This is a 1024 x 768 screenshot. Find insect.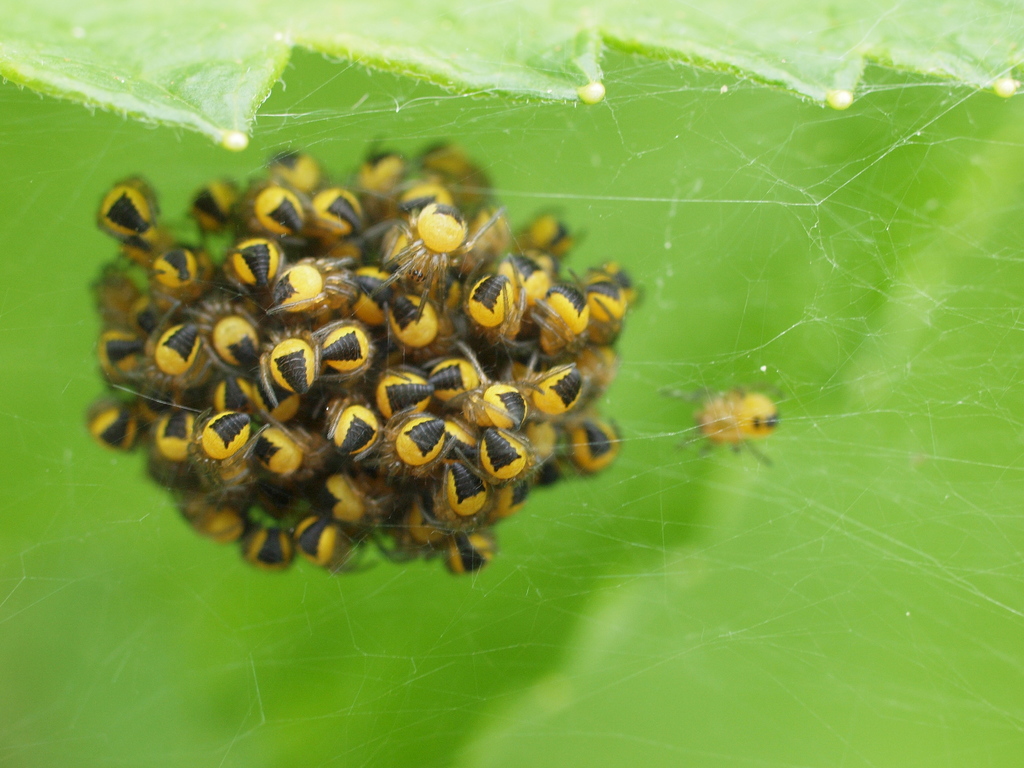
Bounding box: <region>137, 294, 170, 338</region>.
